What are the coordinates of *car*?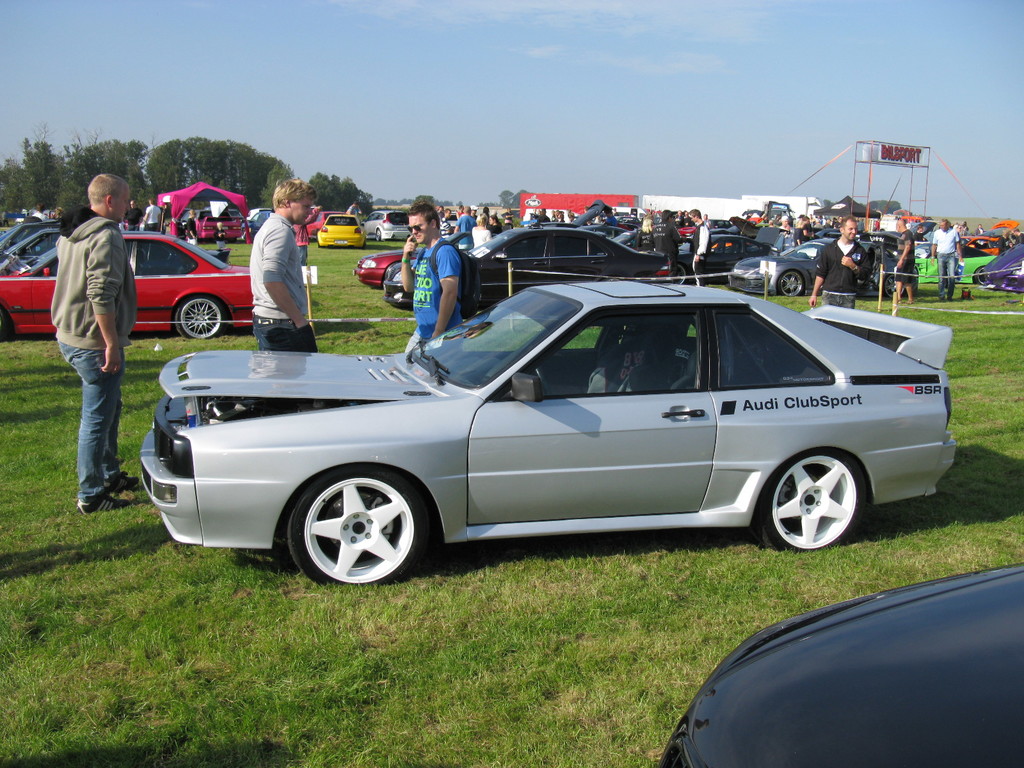
{"left": 365, "top": 204, "right": 416, "bottom": 240}.
